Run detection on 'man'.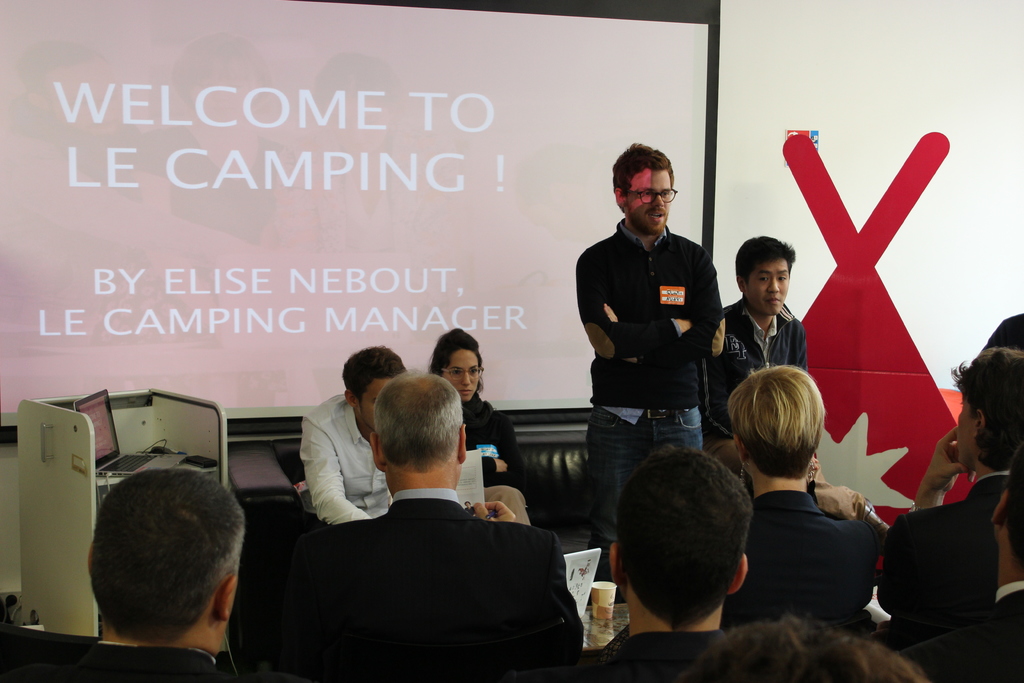
Result: x1=304 y1=350 x2=420 y2=524.
